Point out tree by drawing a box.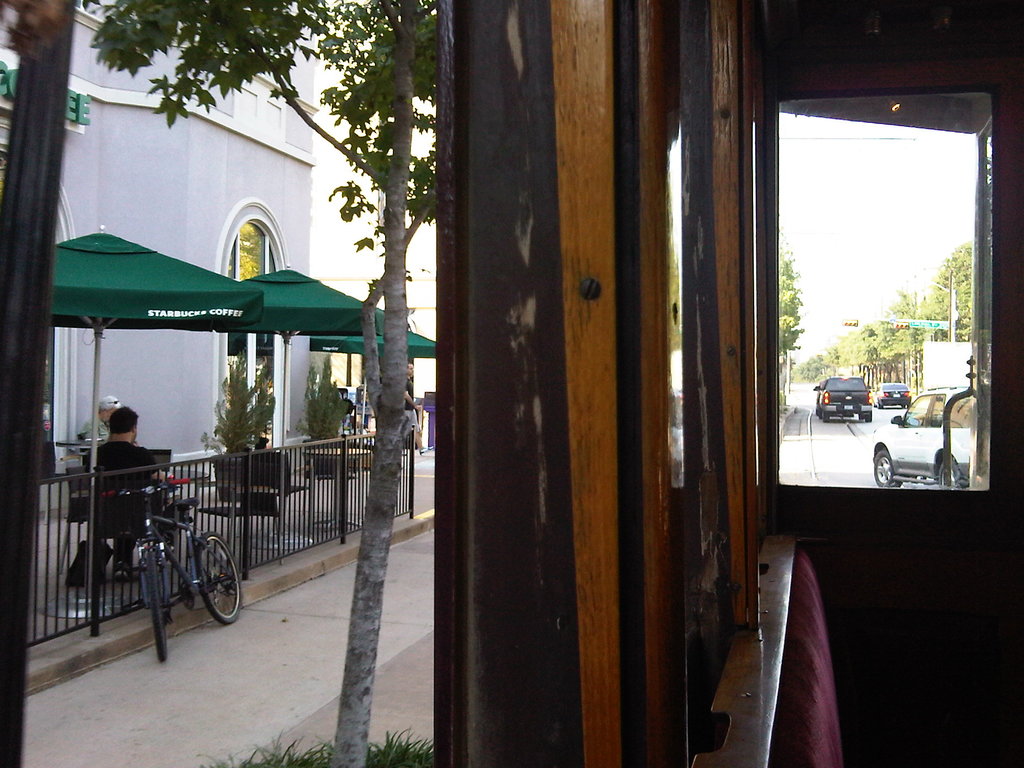
x1=300 y1=340 x2=350 y2=444.
